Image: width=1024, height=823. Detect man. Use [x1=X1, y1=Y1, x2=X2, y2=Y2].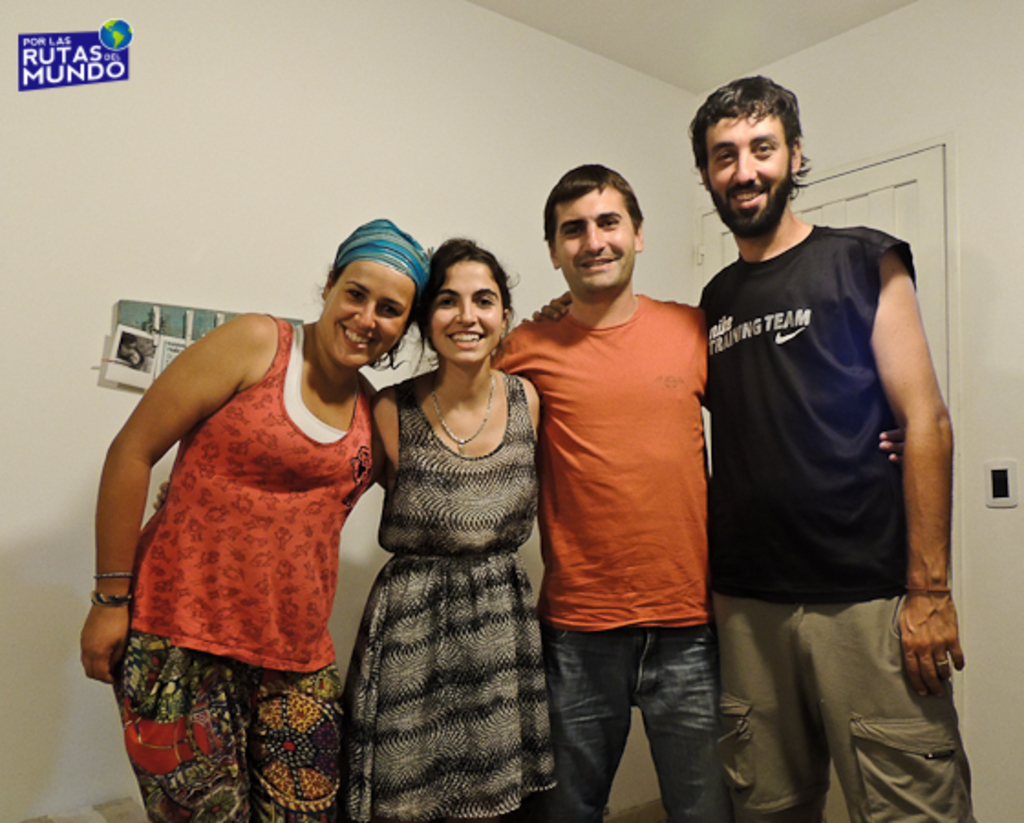
[x1=477, y1=157, x2=742, y2=821].
